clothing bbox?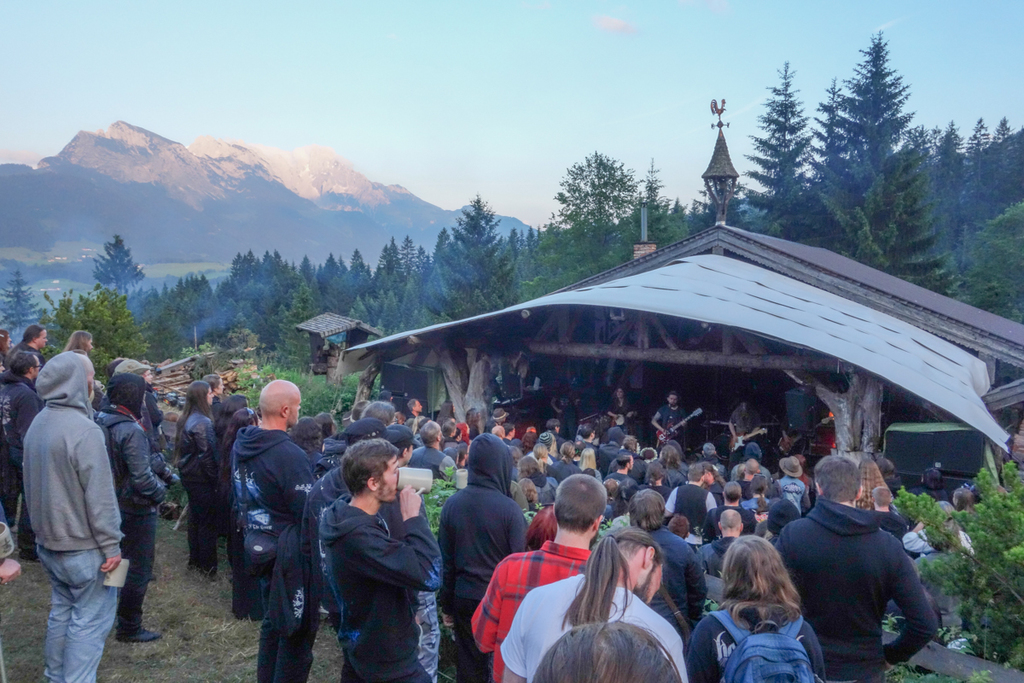
531,452,558,467
